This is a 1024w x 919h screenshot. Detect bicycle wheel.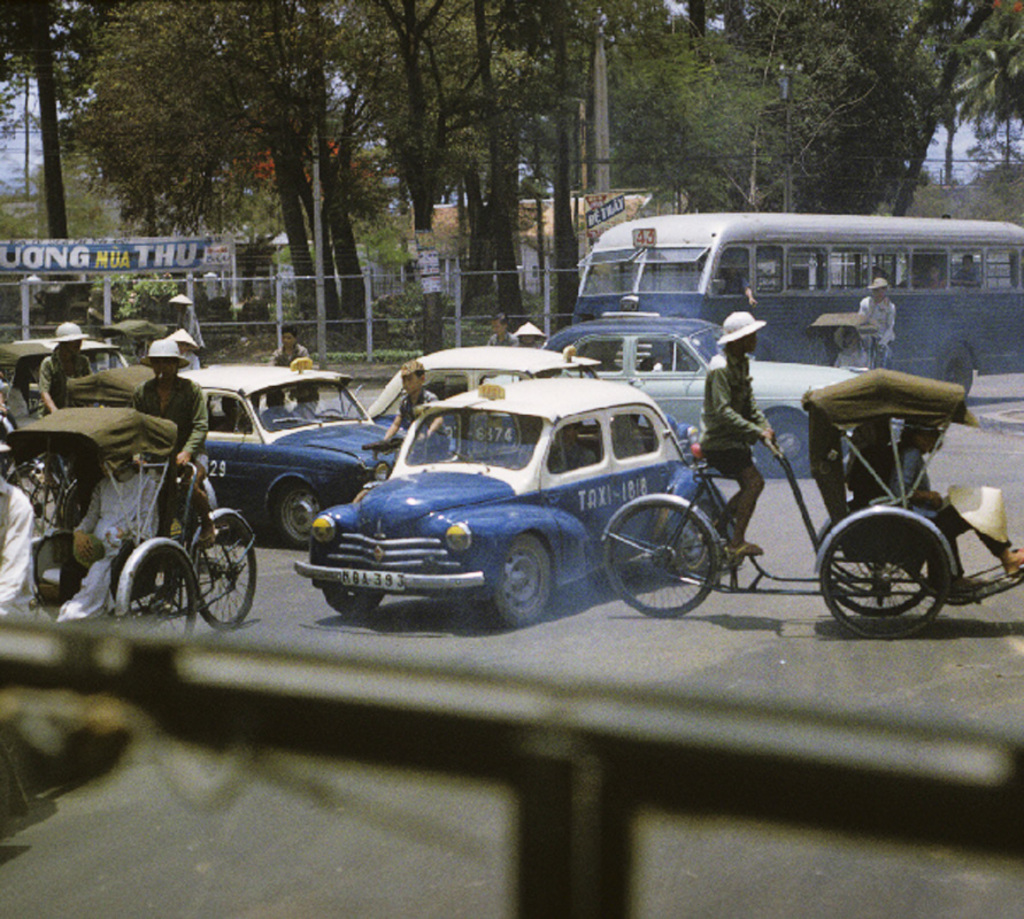
x1=191, y1=512, x2=259, y2=632.
